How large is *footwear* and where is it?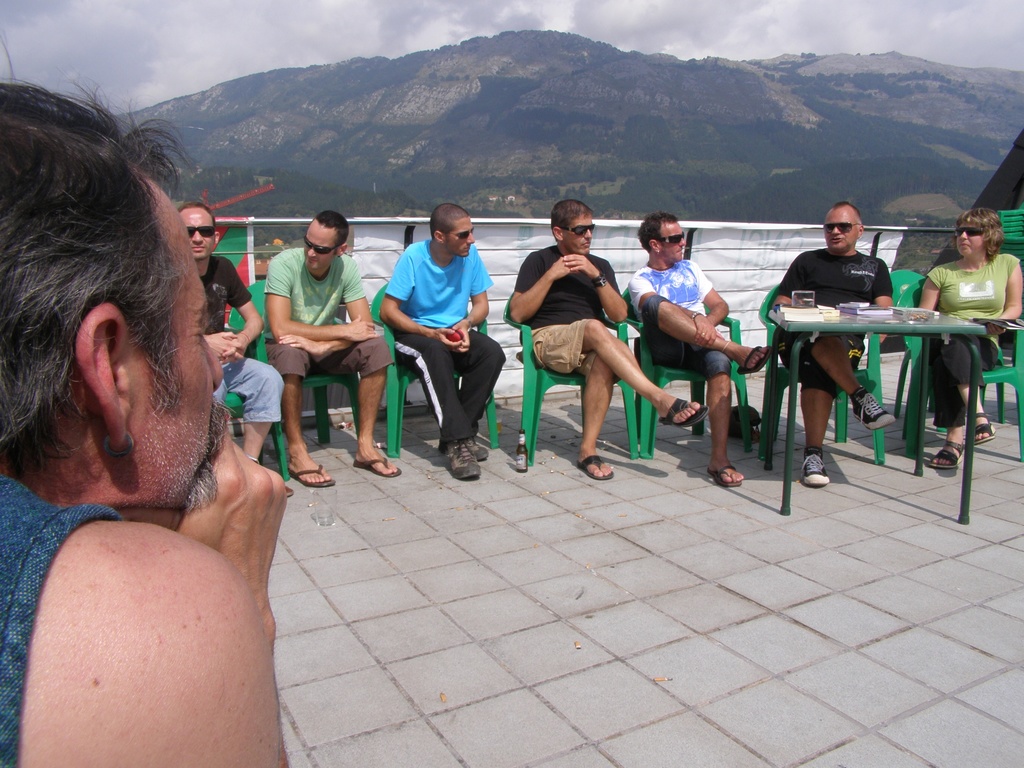
Bounding box: detection(973, 410, 996, 444).
